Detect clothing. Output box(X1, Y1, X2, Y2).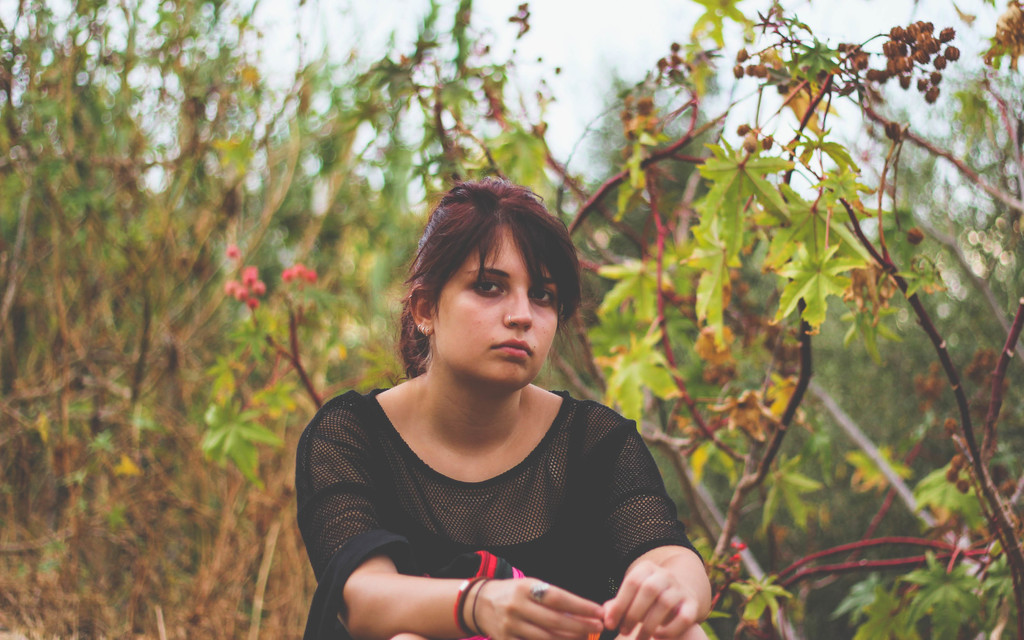
box(297, 385, 710, 639).
